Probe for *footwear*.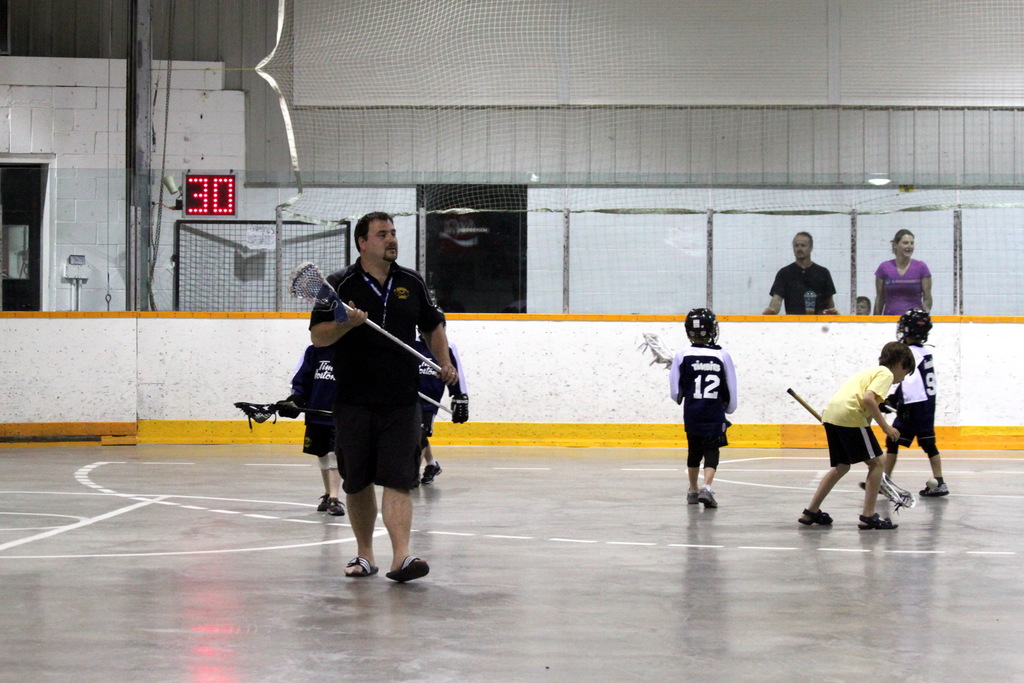
Probe result: region(681, 484, 698, 504).
